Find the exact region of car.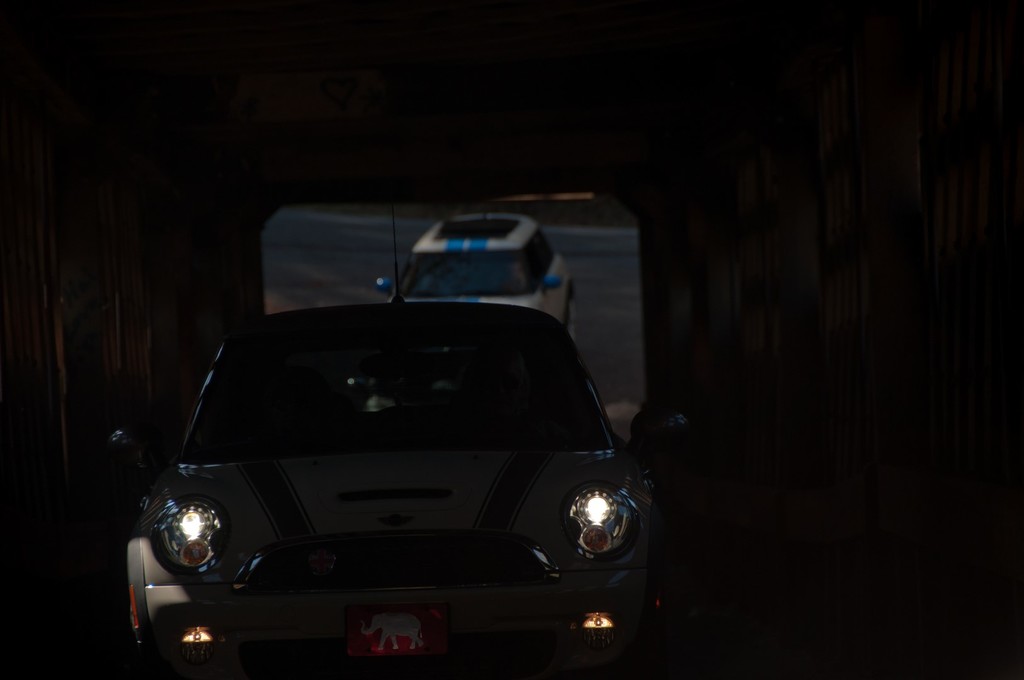
Exact region: pyautogui.locateOnScreen(374, 207, 576, 346).
